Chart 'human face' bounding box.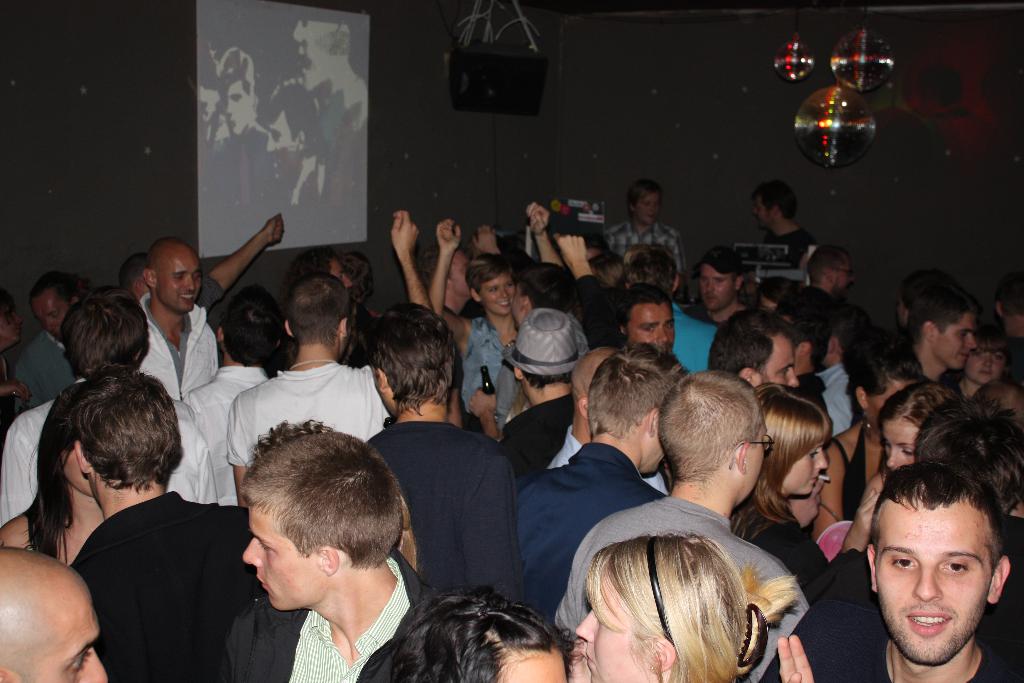
Charted: 575, 575, 655, 682.
